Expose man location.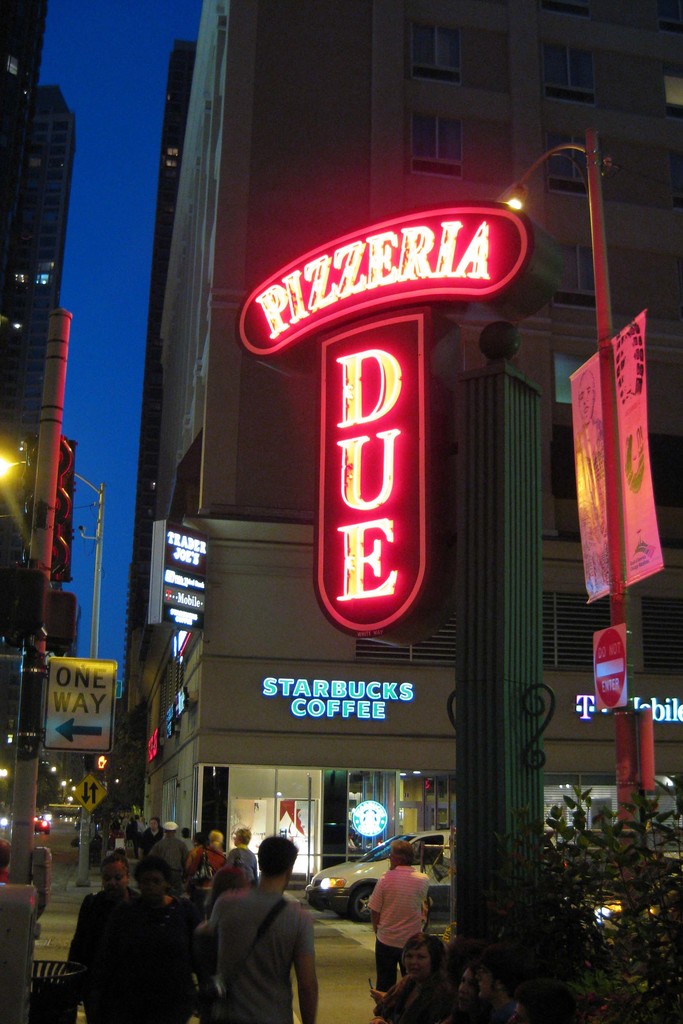
Exposed at select_region(147, 818, 193, 872).
